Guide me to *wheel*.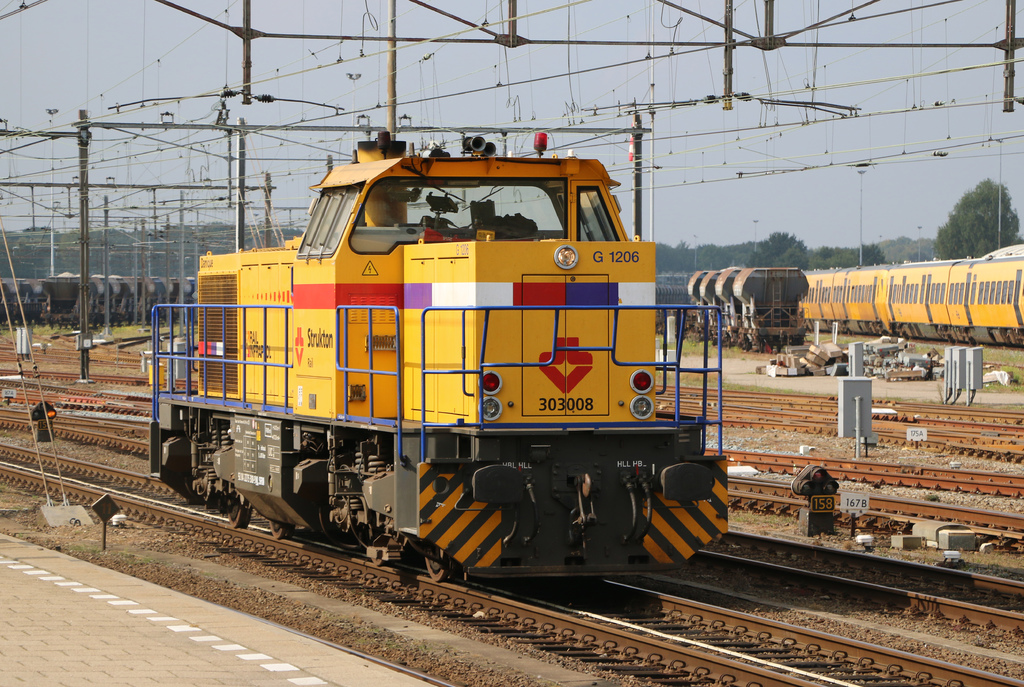
Guidance: Rect(224, 490, 252, 531).
